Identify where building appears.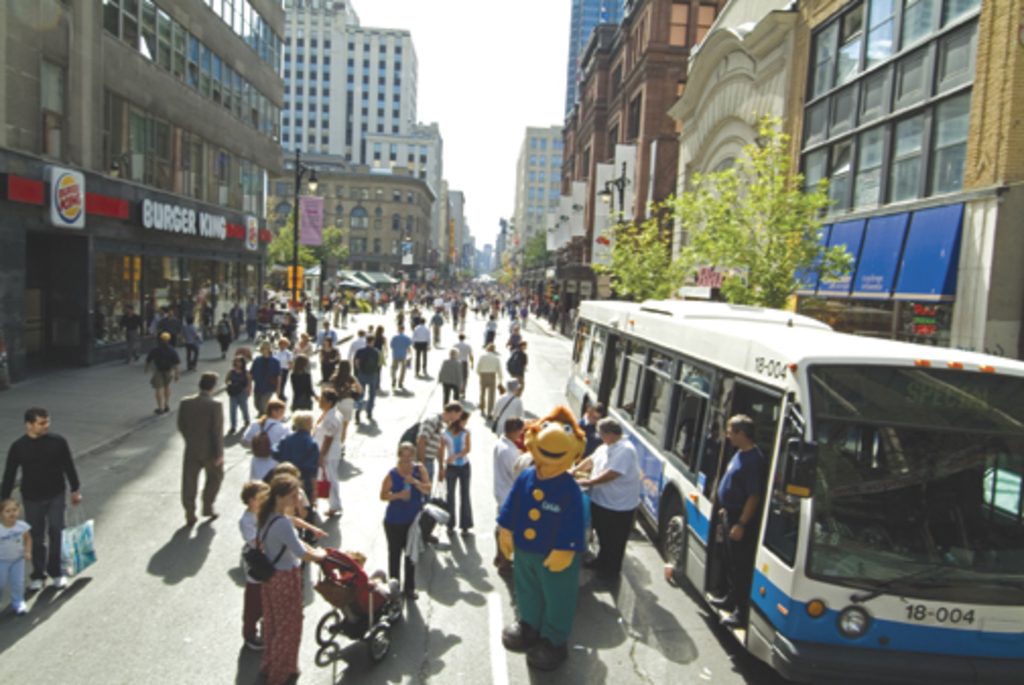
Appears at (549, 0, 731, 278).
